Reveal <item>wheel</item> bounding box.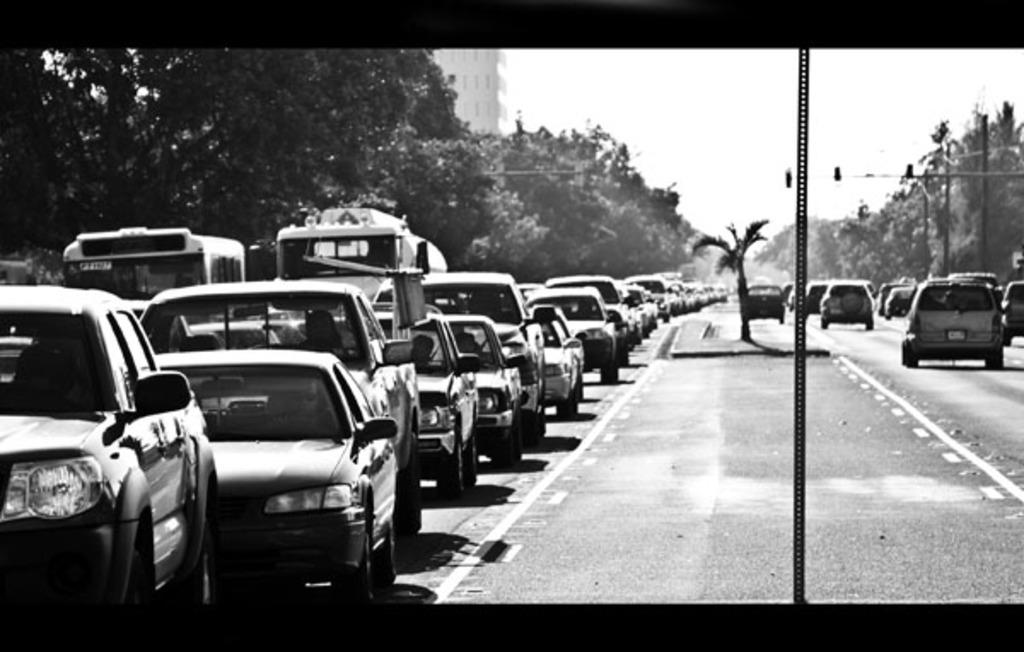
Revealed: BBox(778, 307, 785, 323).
